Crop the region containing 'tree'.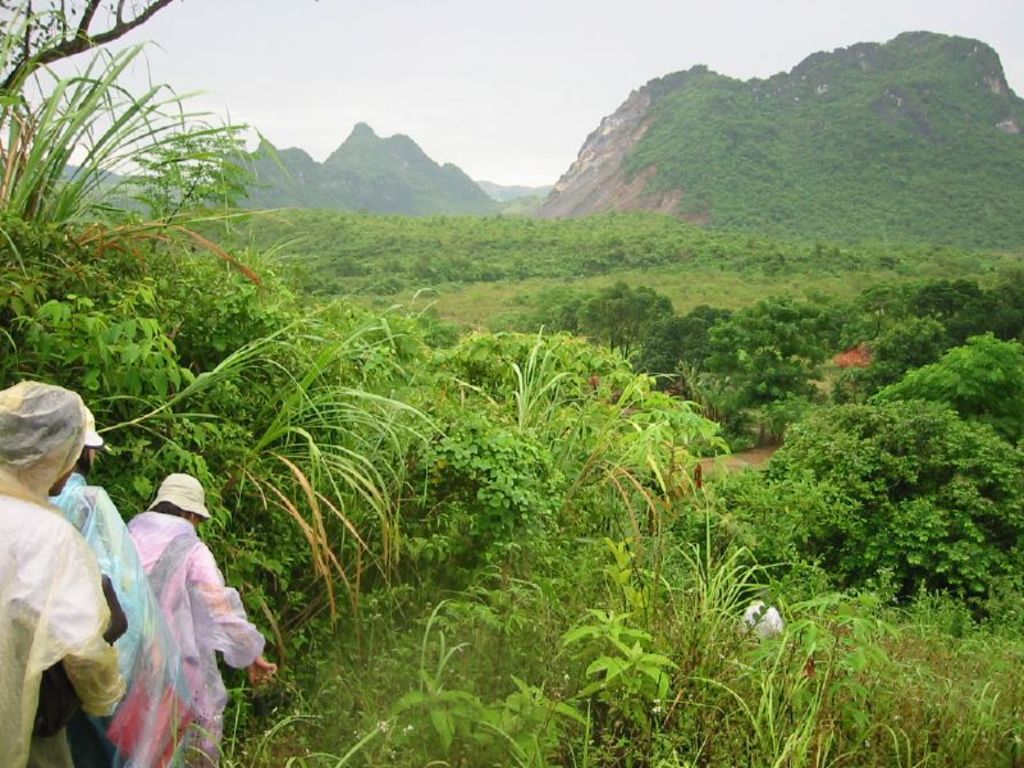
Crop region: (558,278,698,406).
